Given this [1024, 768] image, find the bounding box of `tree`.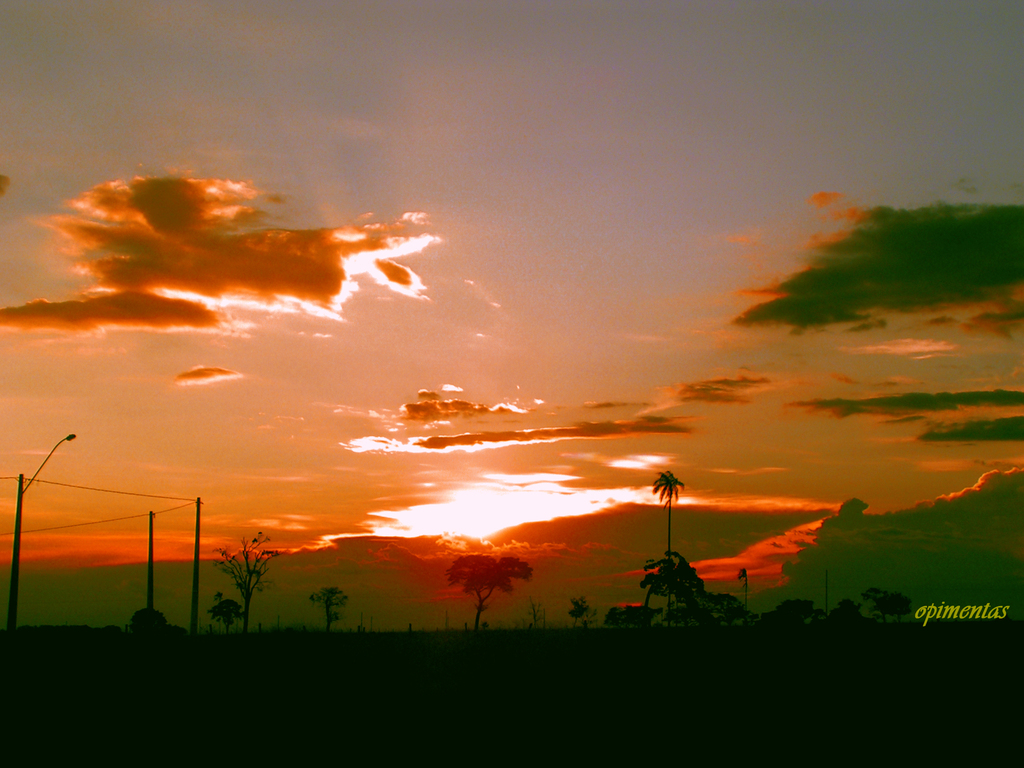
bbox=[207, 527, 273, 630].
